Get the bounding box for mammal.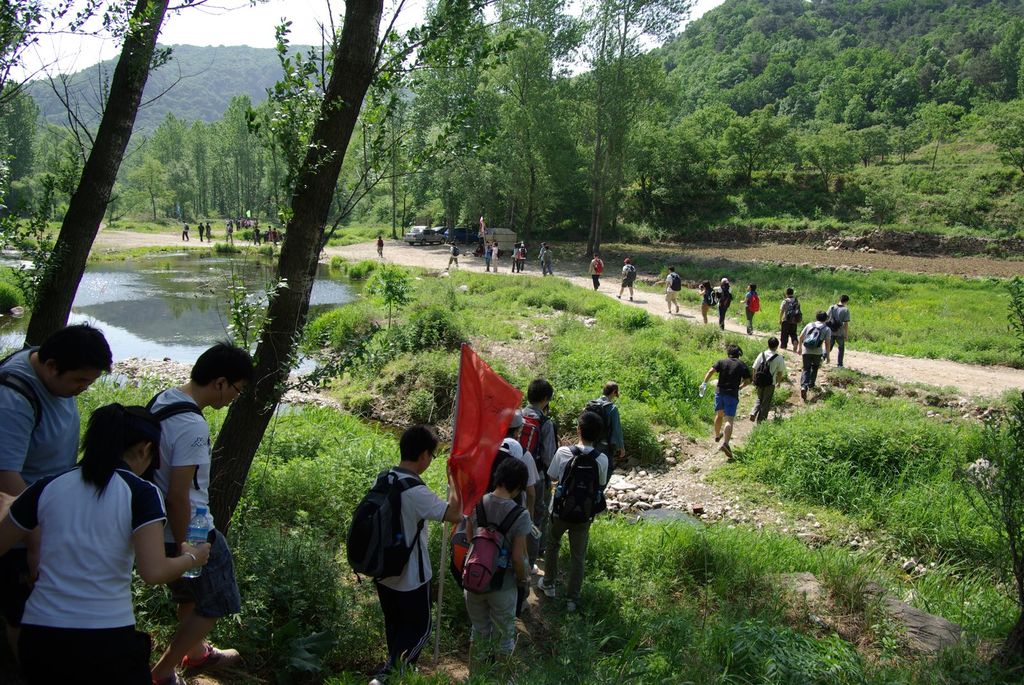
BBox(539, 245, 552, 276).
